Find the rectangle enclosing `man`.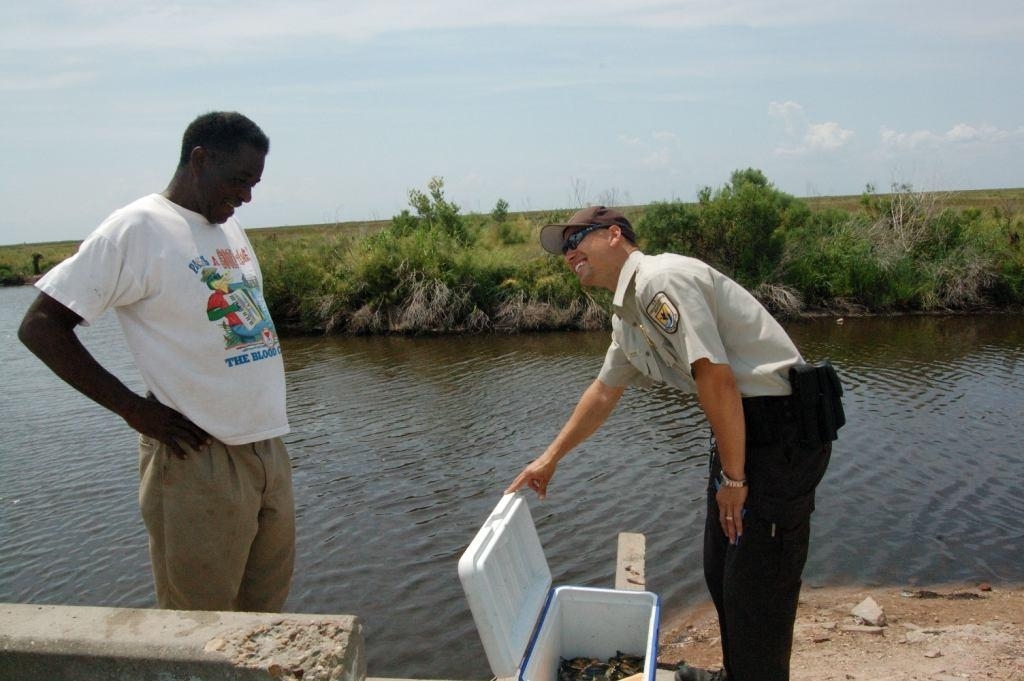
(x1=501, y1=192, x2=847, y2=680).
